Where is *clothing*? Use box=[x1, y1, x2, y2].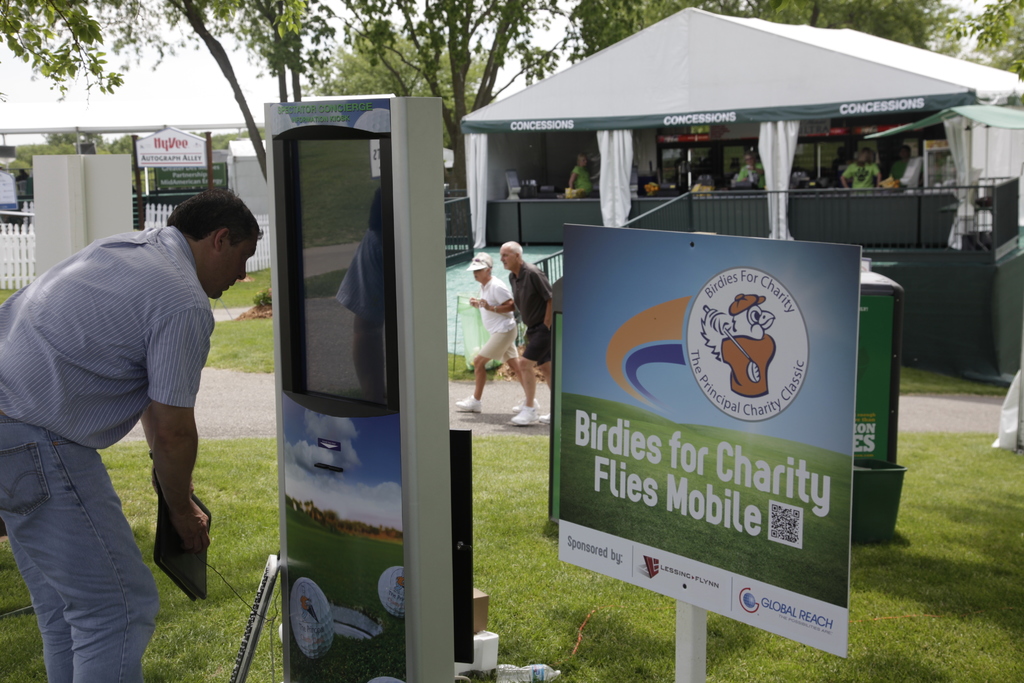
box=[567, 165, 598, 194].
